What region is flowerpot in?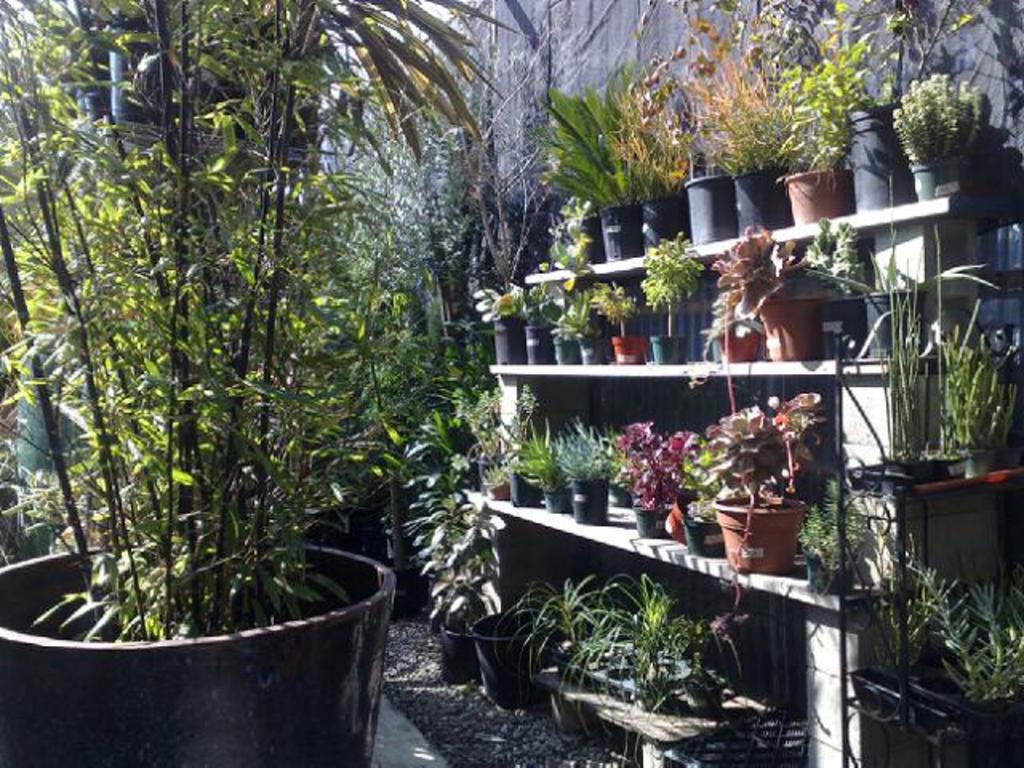
crop(762, 294, 819, 360).
